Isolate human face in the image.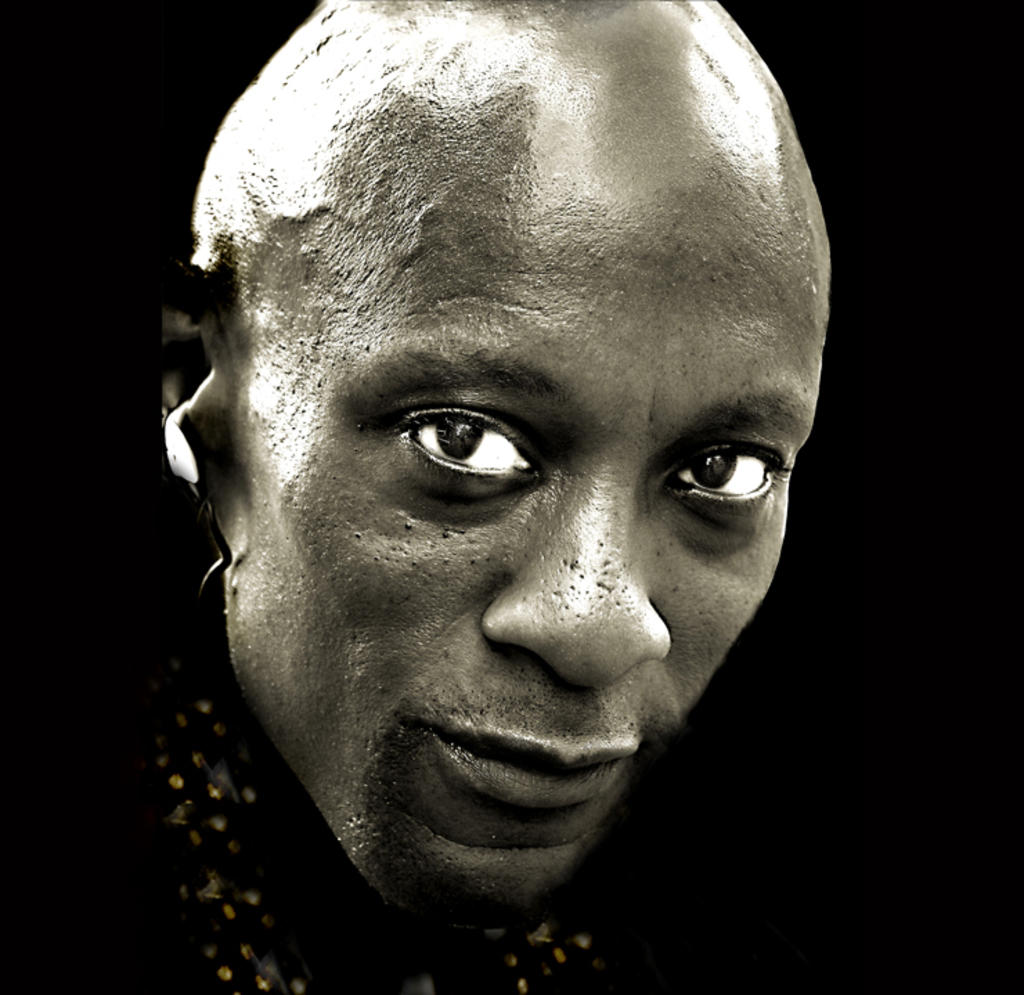
Isolated region: <bbox>238, 136, 826, 920</bbox>.
